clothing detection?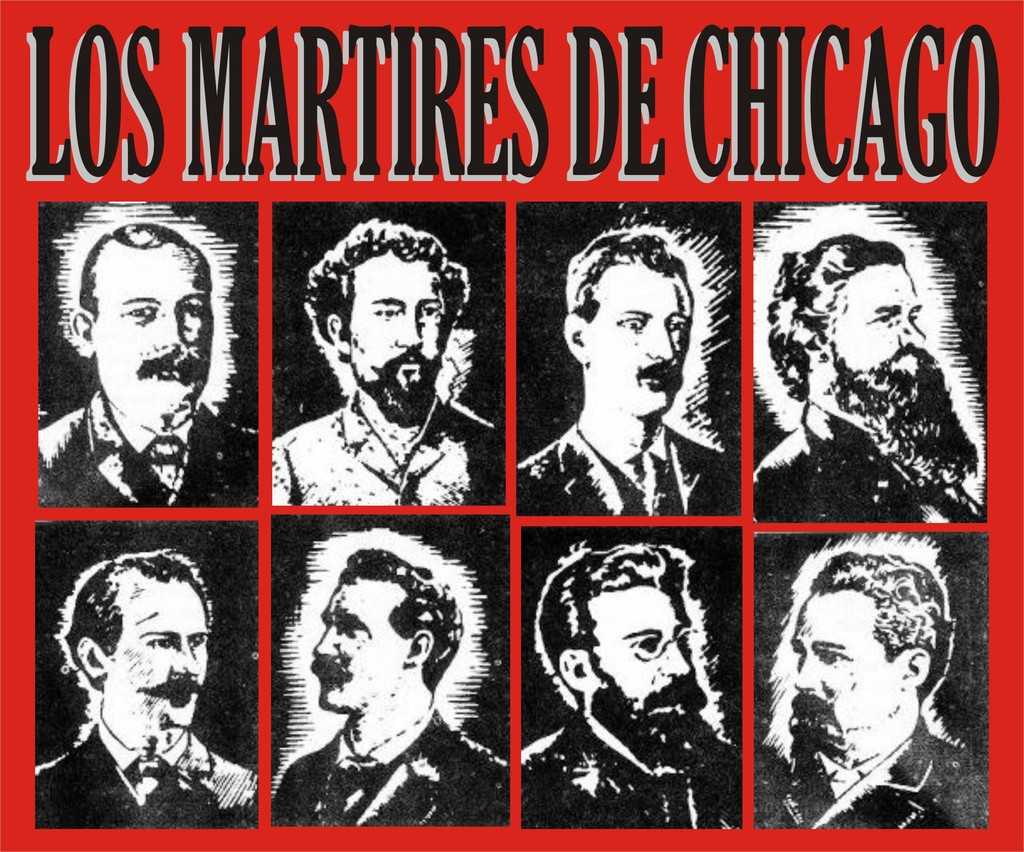
<bbox>38, 701, 257, 827</bbox>
